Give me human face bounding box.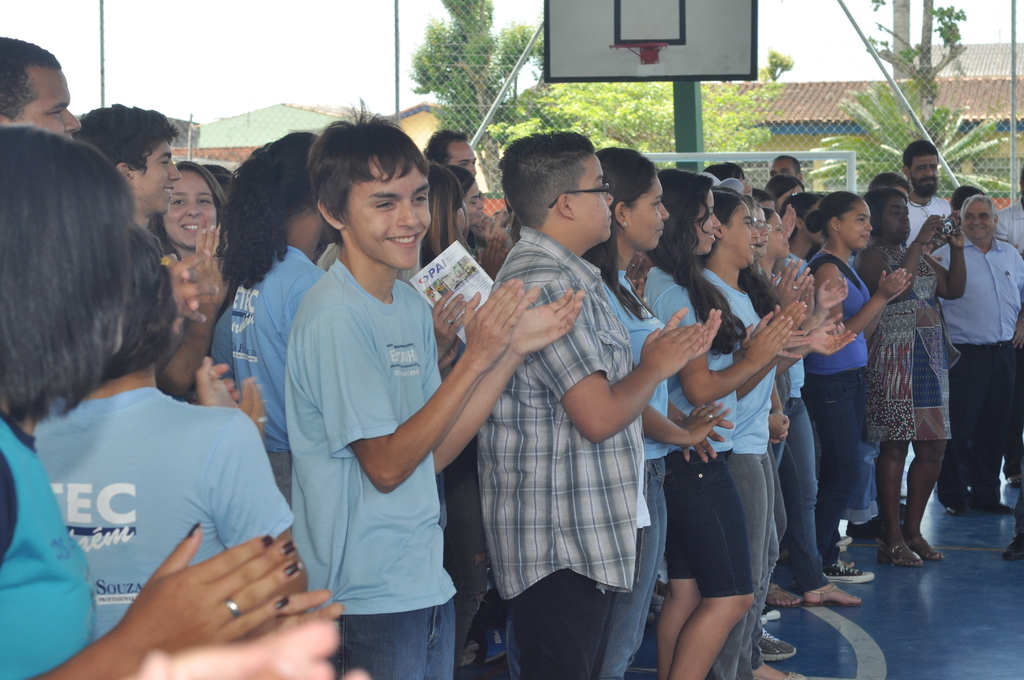
box(148, 161, 216, 261).
